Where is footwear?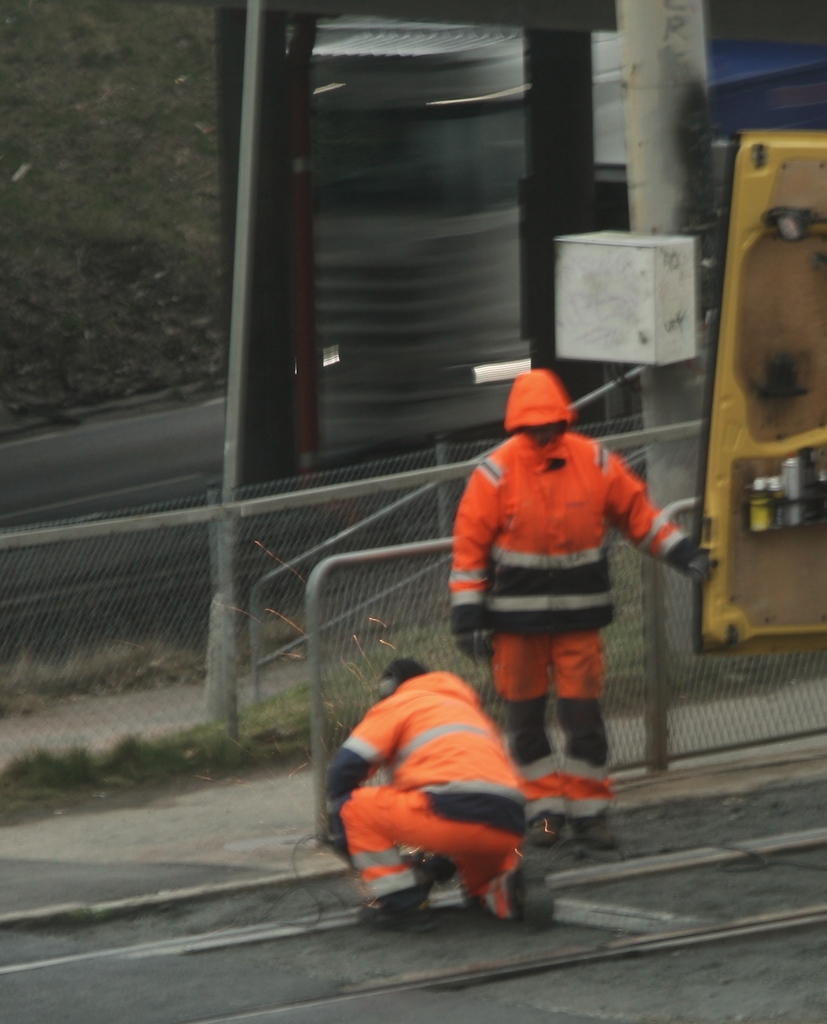
<region>569, 813, 619, 849</region>.
